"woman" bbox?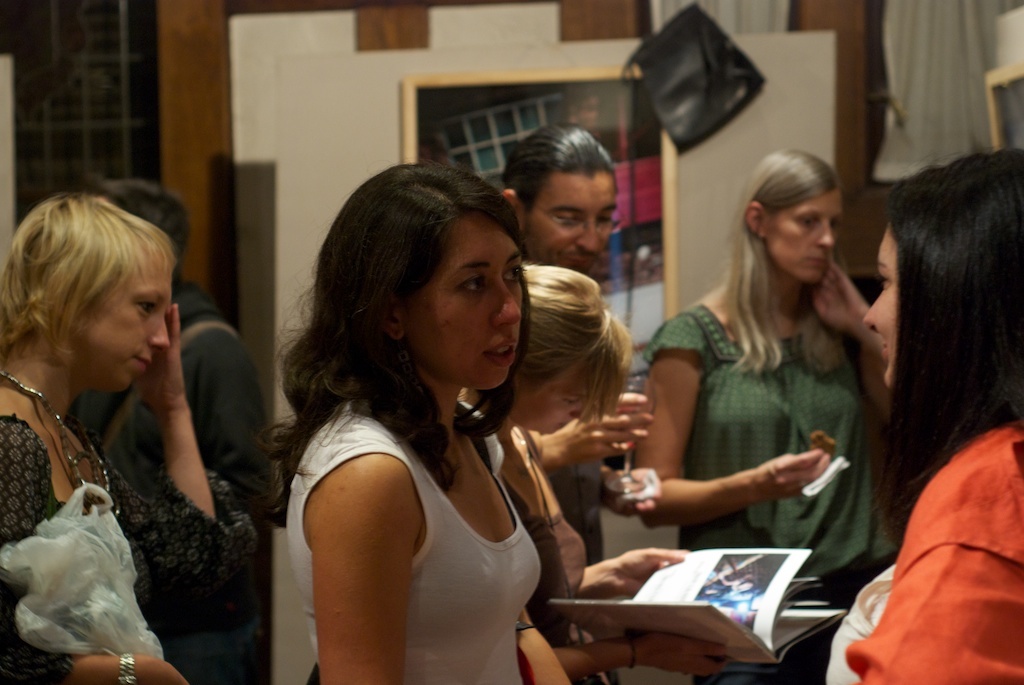
[left=0, top=190, right=258, bottom=684]
